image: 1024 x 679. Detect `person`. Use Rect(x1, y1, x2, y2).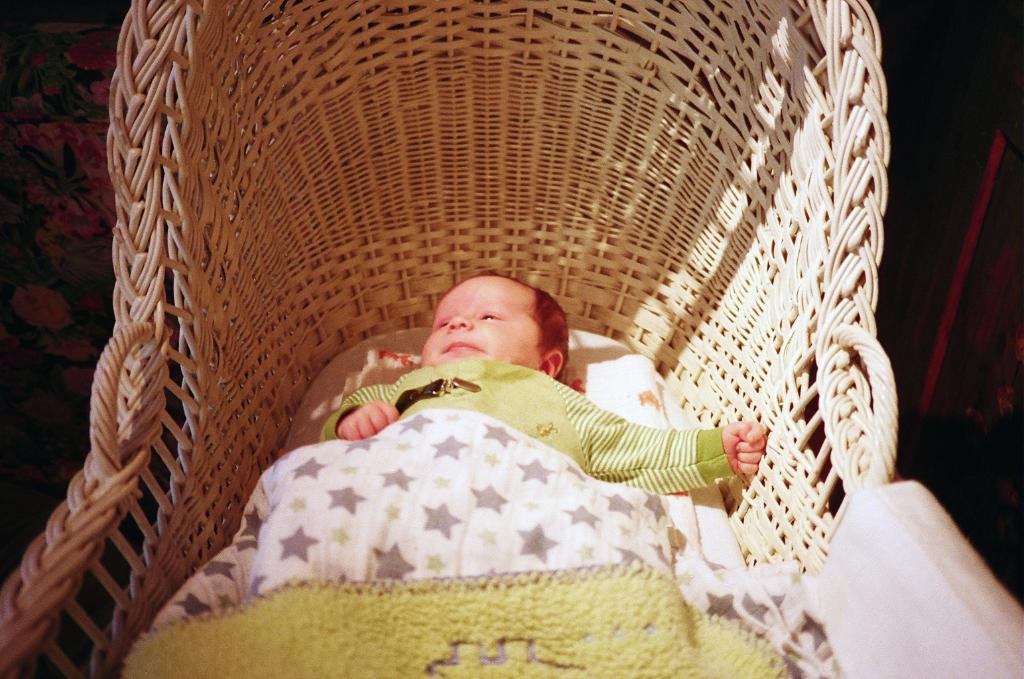
Rect(383, 216, 720, 590).
